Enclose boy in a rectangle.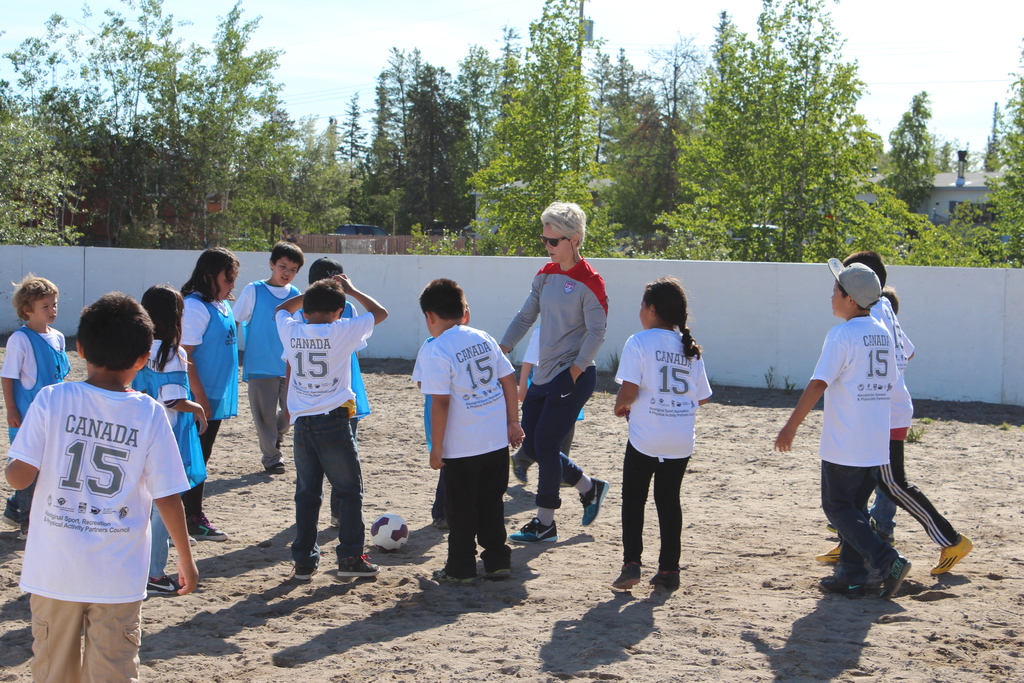
box(230, 238, 307, 476).
